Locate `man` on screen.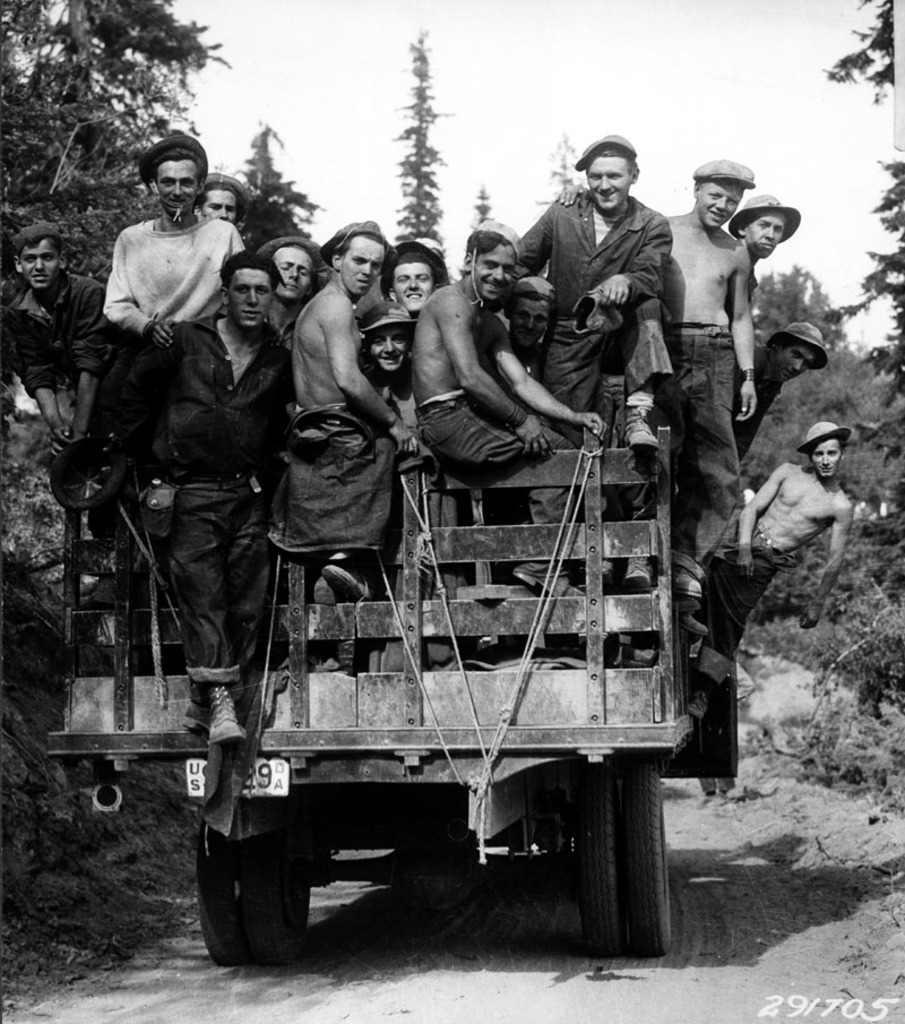
On screen at detection(542, 141, 698, 423).
